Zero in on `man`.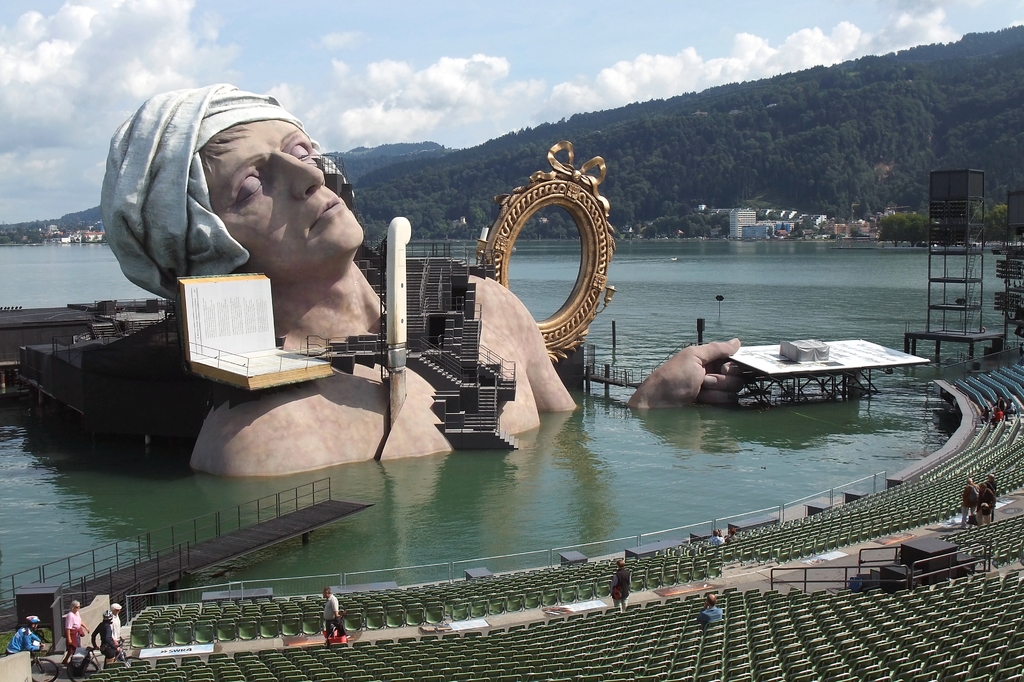
Zeroed in: x1=5 y1=617 x2=45 y2=662.
